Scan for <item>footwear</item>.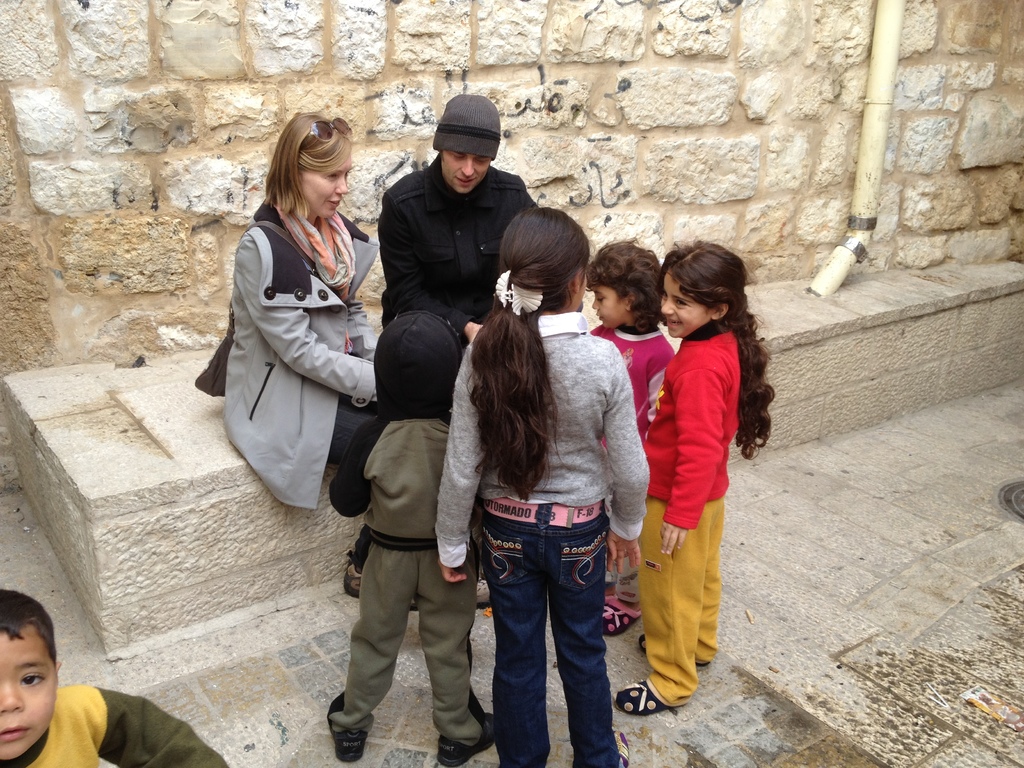
Scan result: box(330, 689, 367, 765).
